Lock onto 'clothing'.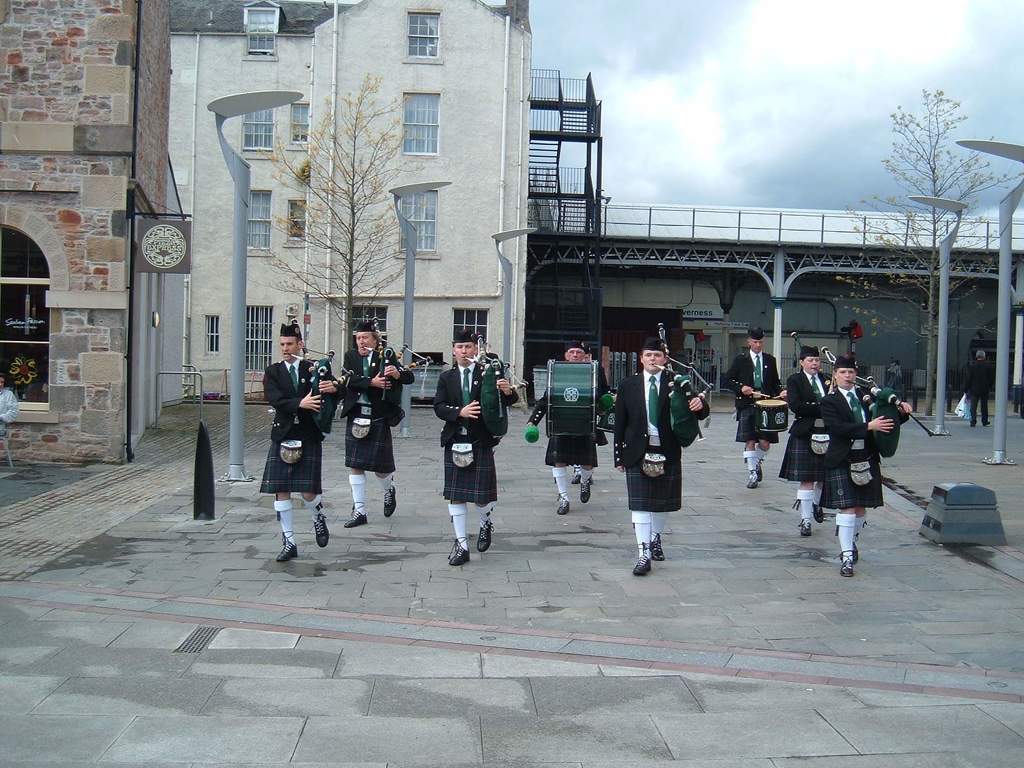
Locked: box=[961, 358, 995, 426].
